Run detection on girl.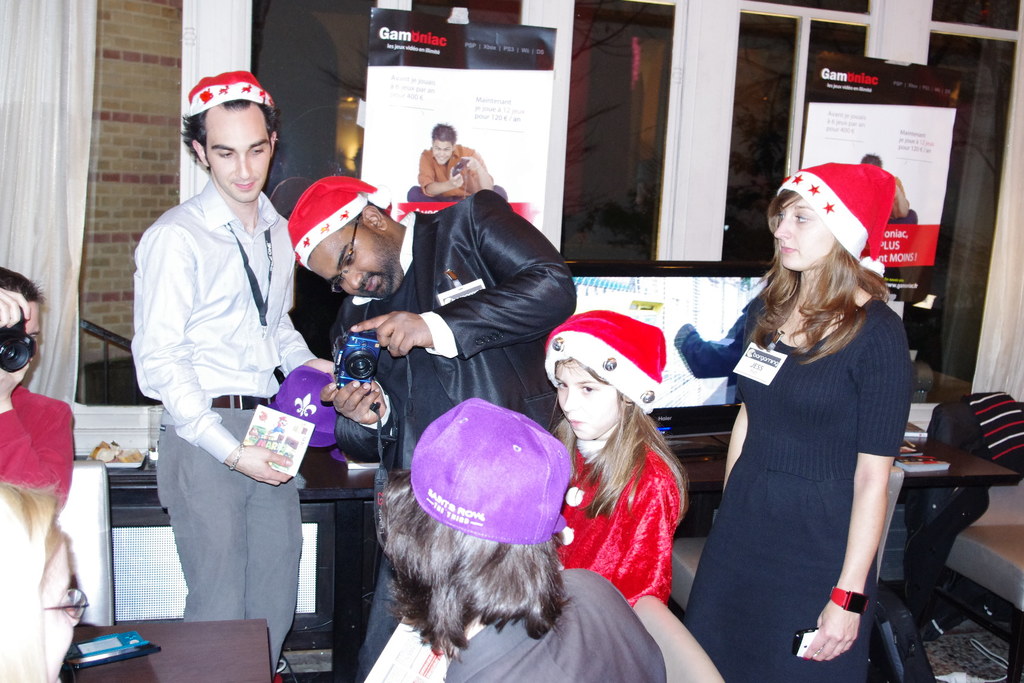
Result: (left=678, top=168, right=913, bottom=682).
